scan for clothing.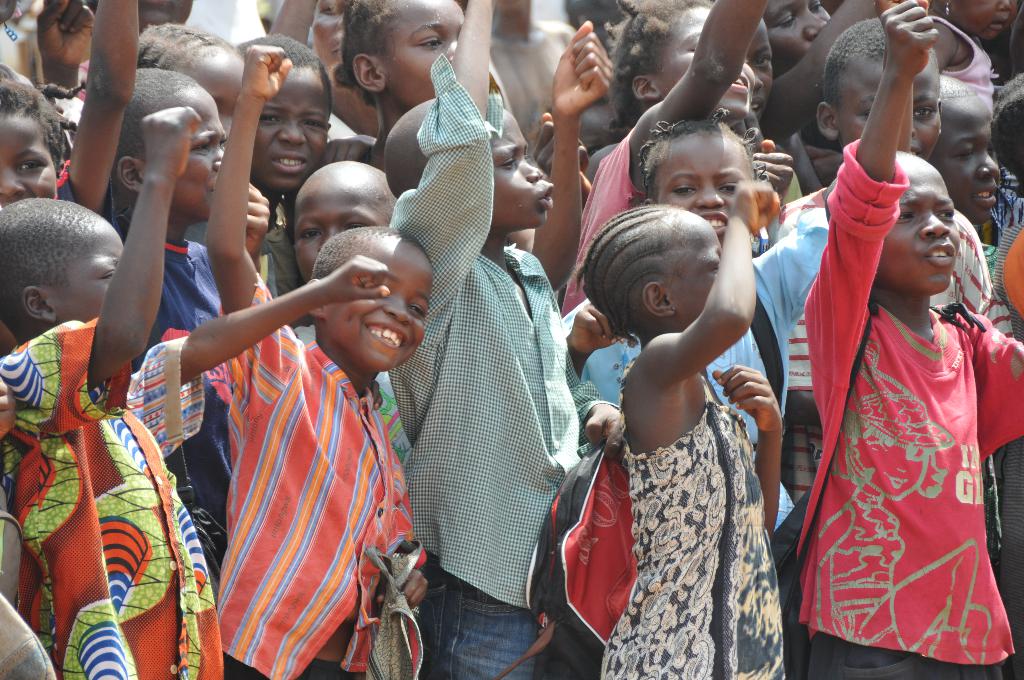
Scan result: 180, 0, 271, 44.
